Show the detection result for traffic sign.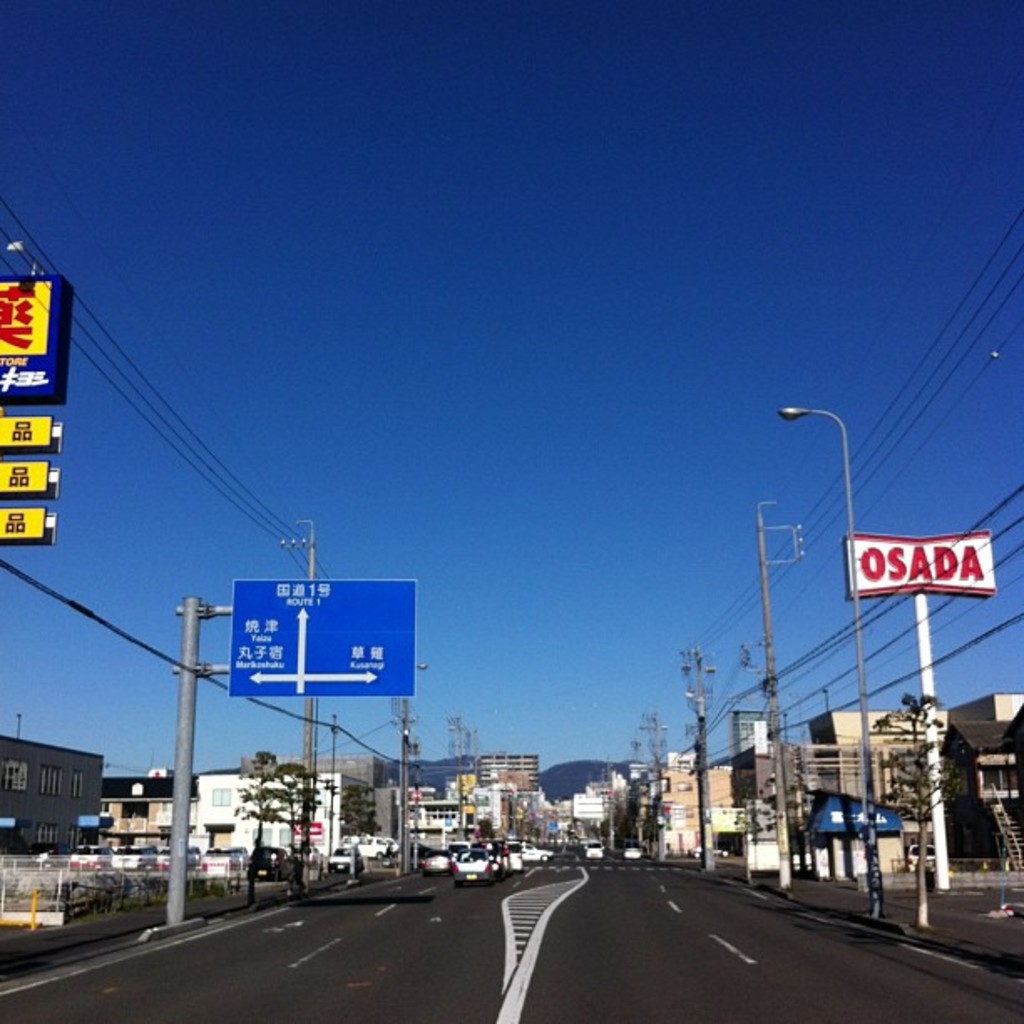
(233, 582, 417, 698).
